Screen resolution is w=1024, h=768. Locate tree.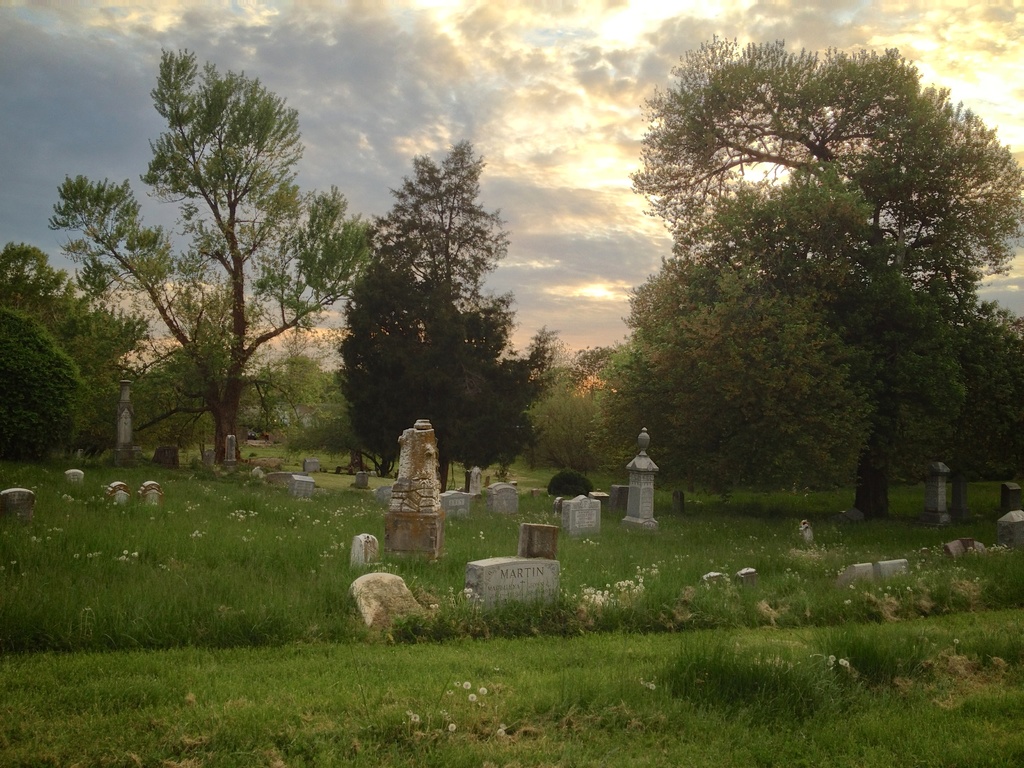
(x1=48, y1=47, x2=371, y2=463).
